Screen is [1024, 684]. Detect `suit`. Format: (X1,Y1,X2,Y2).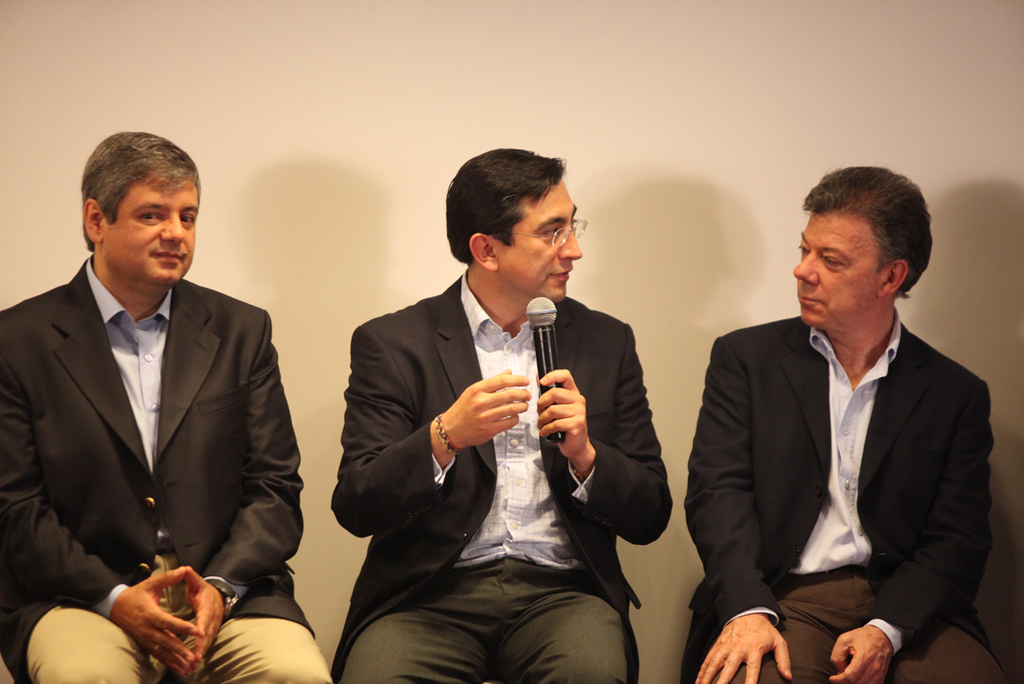
(335,265,676,683).
